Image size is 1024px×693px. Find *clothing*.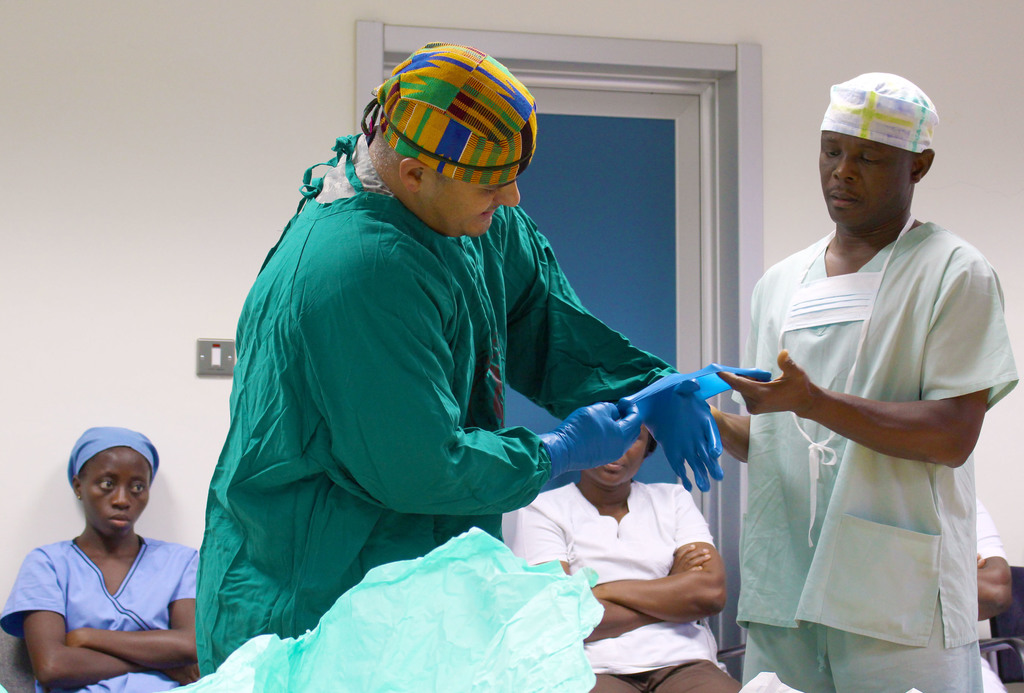
bbox=[0, 523, 202, 692].
